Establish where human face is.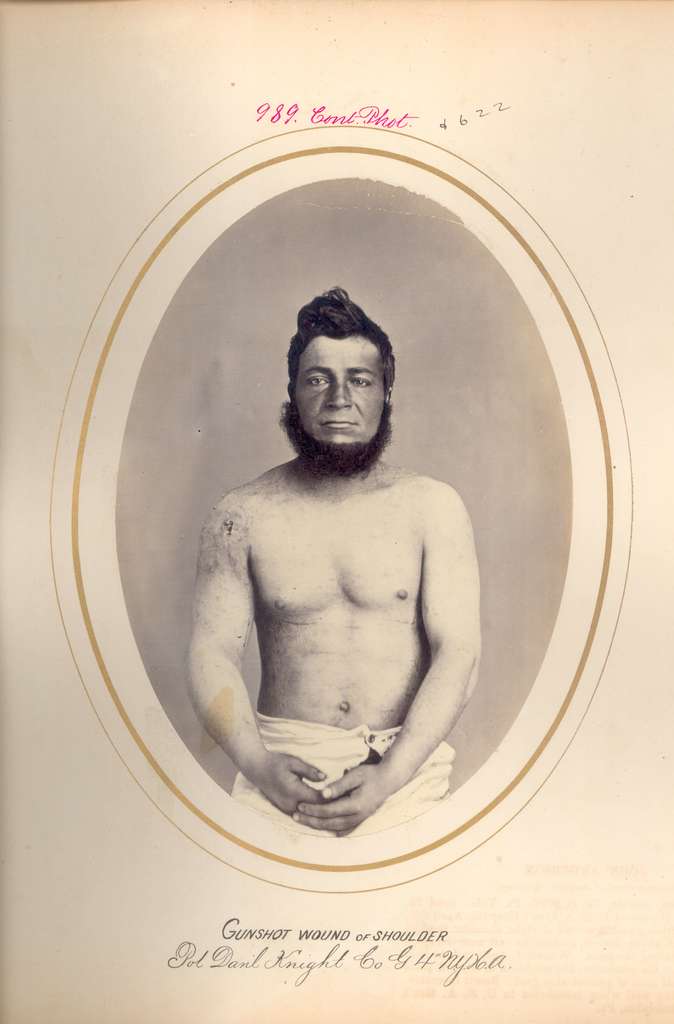
Established at (288, 335, 386, 449).
